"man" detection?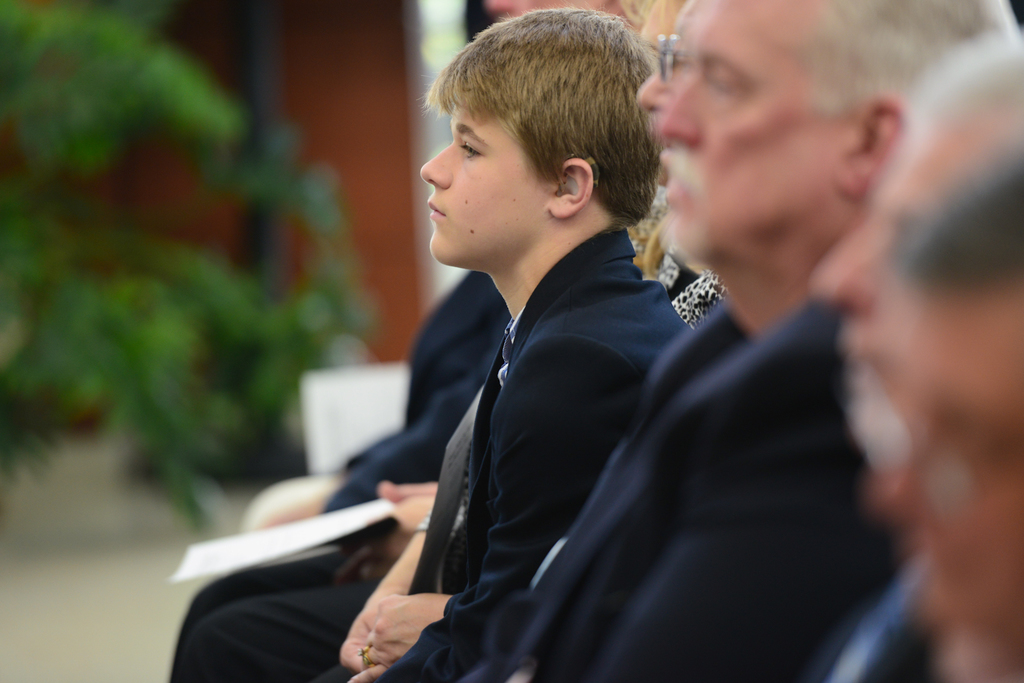
{"left": 873, "top": 155, "right": 1023, "bottom": 682}
